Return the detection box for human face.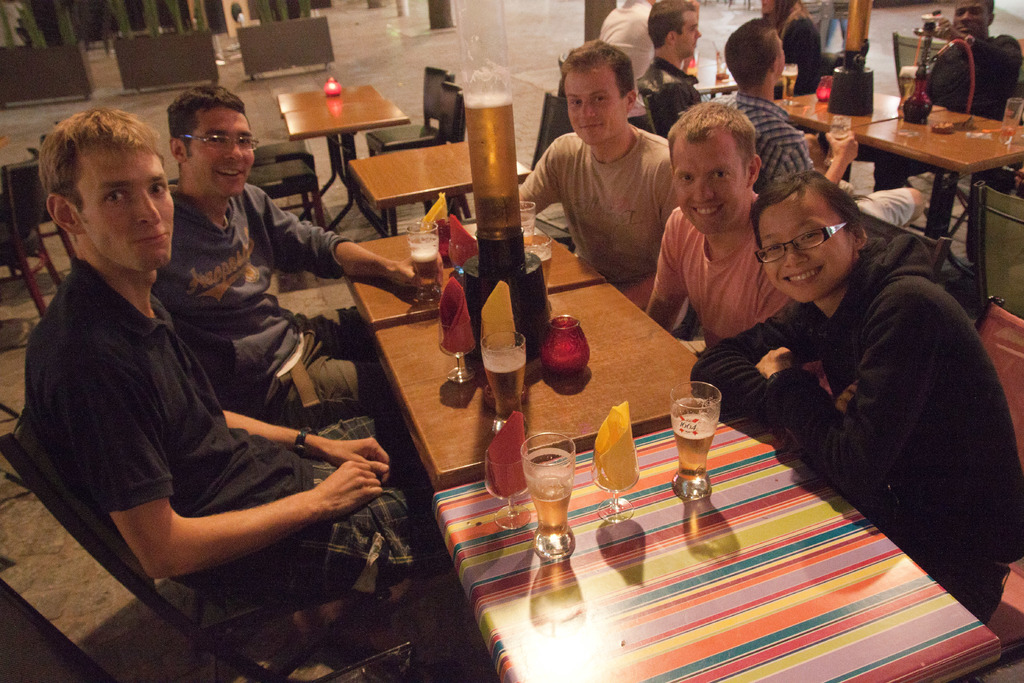
l=953, t=0, r=989, b=37.
